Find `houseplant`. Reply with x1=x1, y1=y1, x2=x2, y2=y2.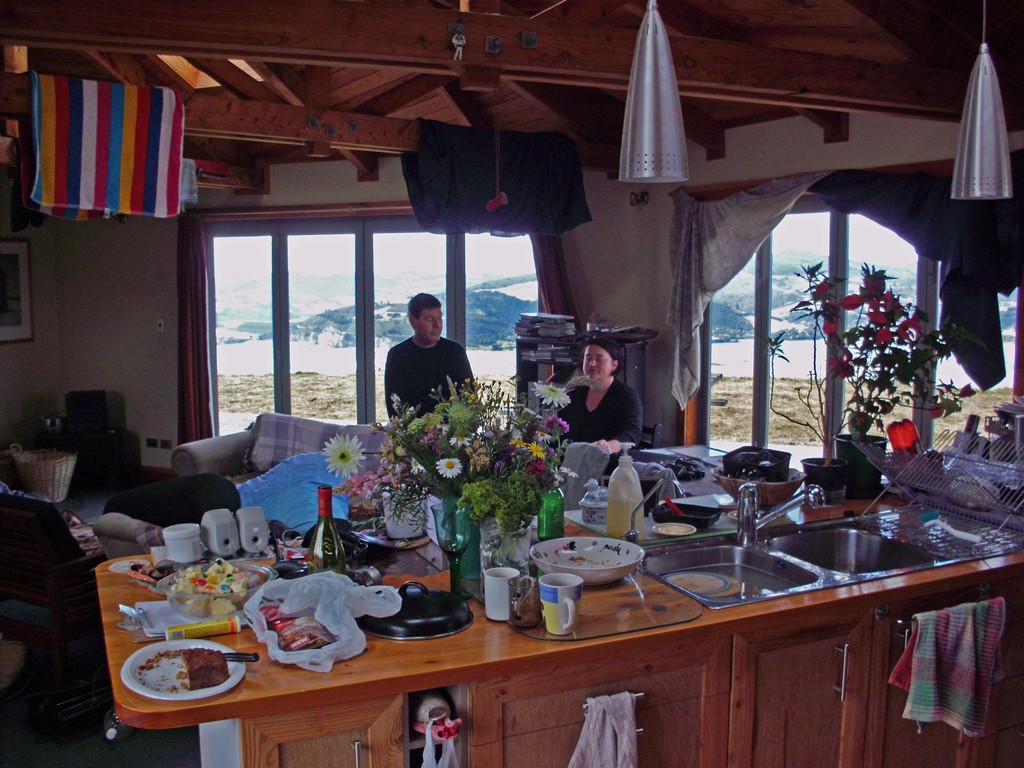
x1=830, y1=304, x2=980, y2=499.
